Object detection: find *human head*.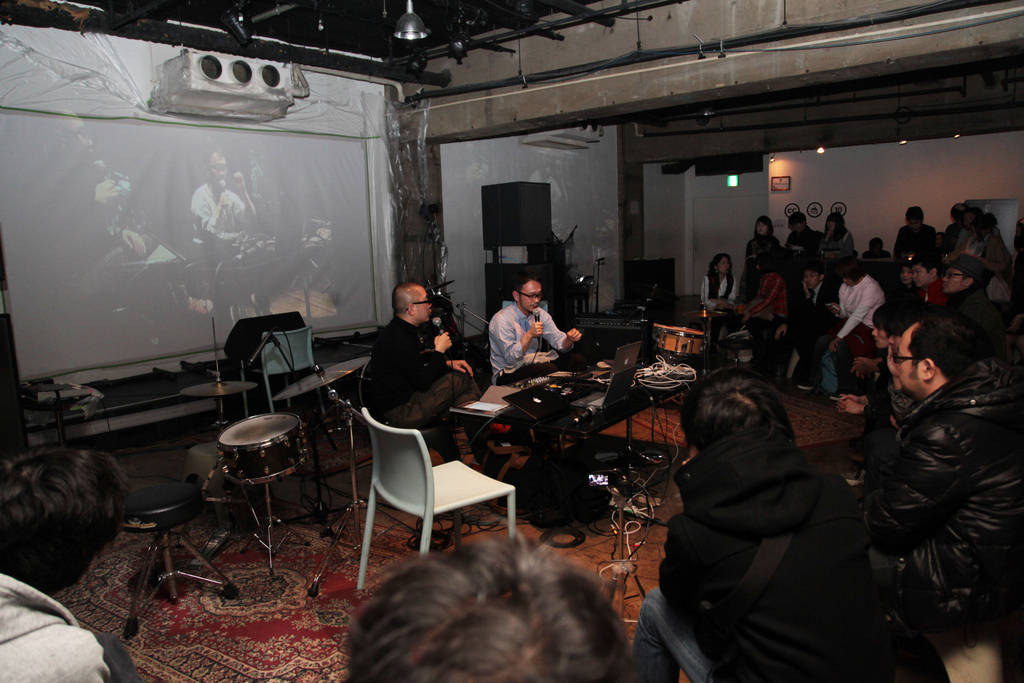
[x1=940, y1=253, x2=988, y2=293].
